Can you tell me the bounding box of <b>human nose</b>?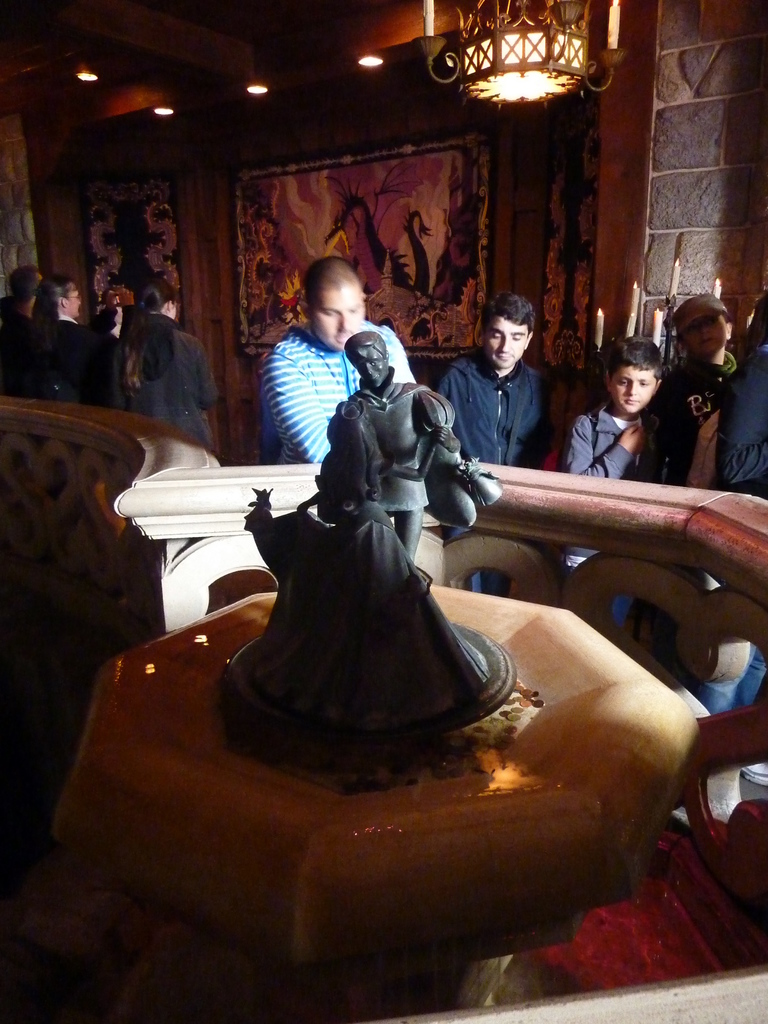
locate(365, 365, 375, 378).
